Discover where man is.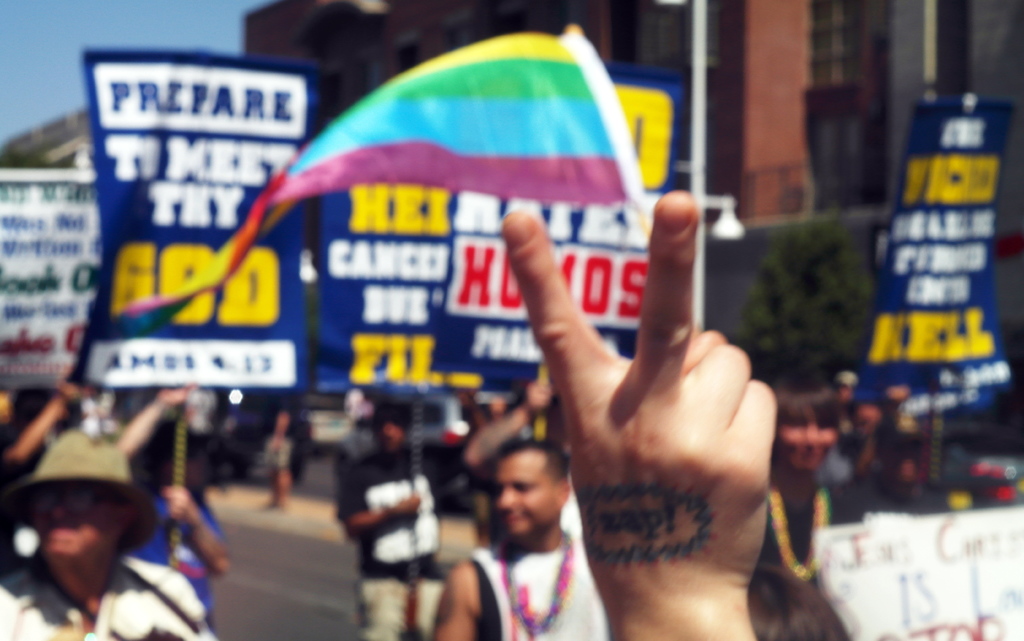
Discovered at select_region(780, 391, 927, 499).
